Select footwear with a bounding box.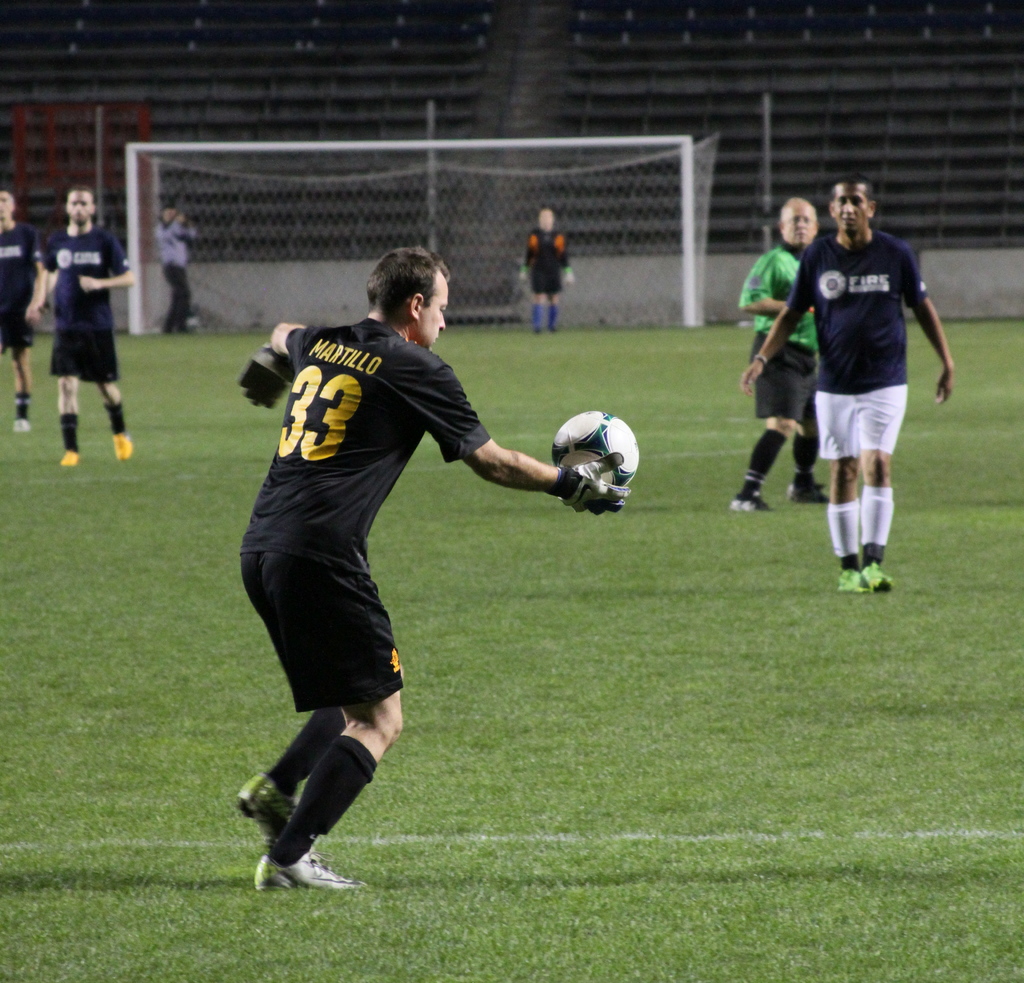
l=786, t=479, r=829, b=503.
